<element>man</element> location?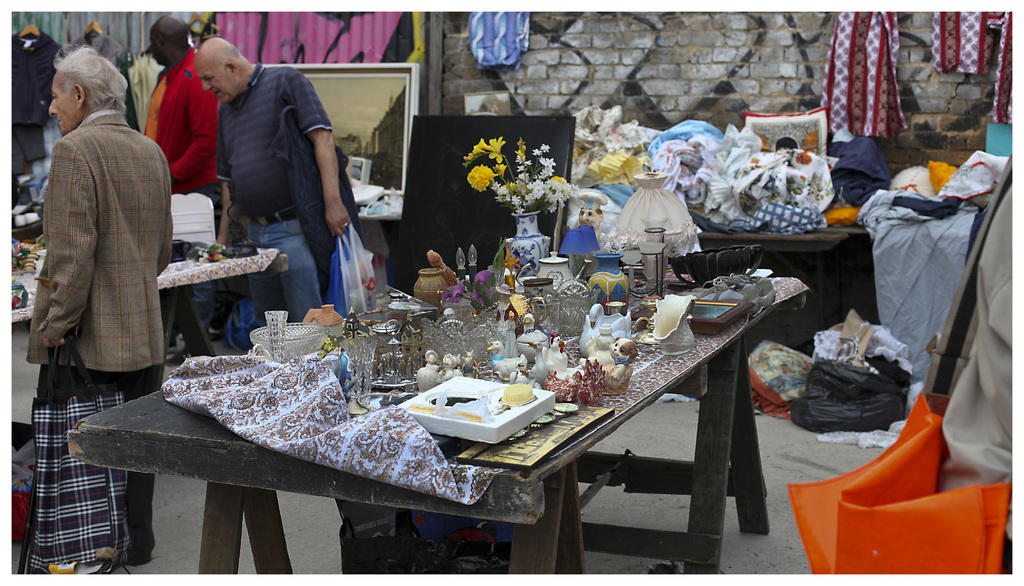
box=[26, 43, 176, 569]
